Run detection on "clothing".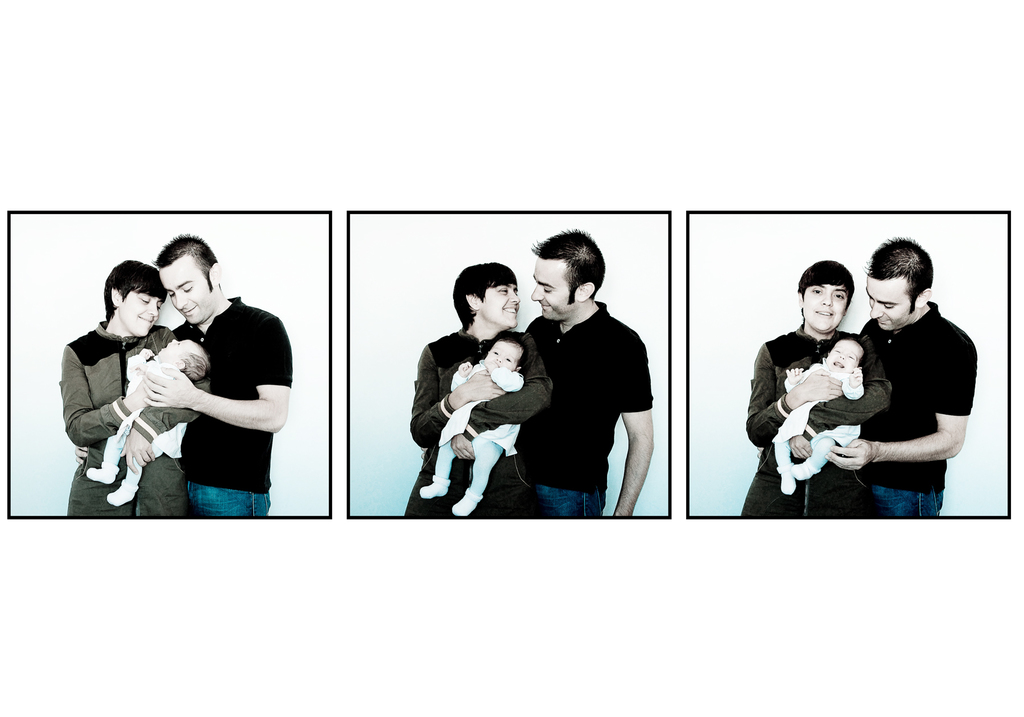
Result: bbox=[738, 325, 891, 520].
